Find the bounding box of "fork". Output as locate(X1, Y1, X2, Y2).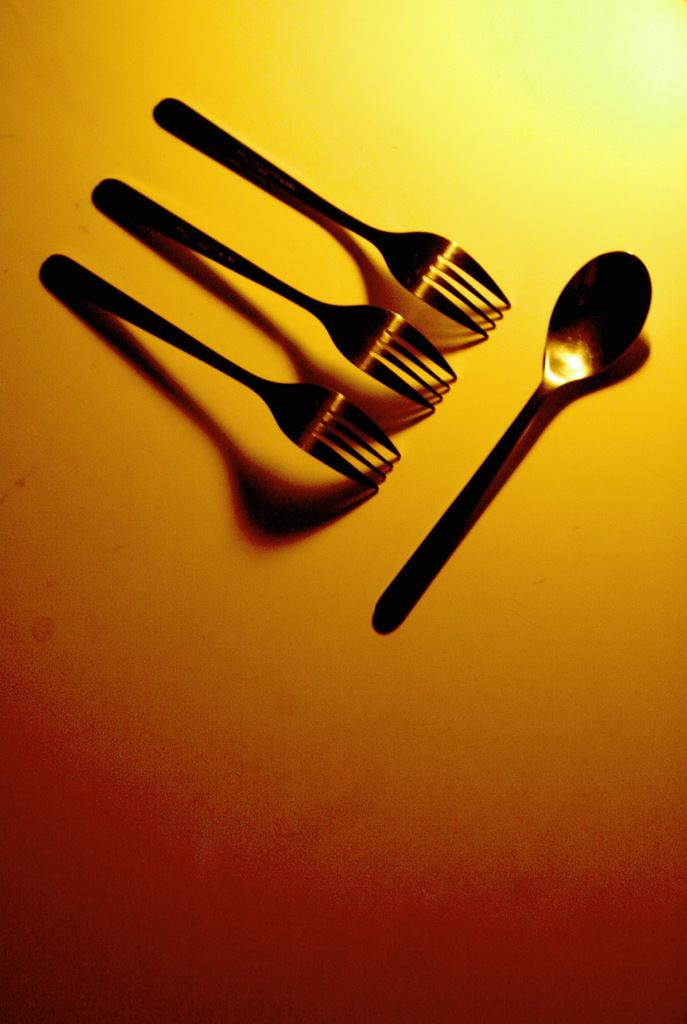
locate(149, 93, 510, 339).
